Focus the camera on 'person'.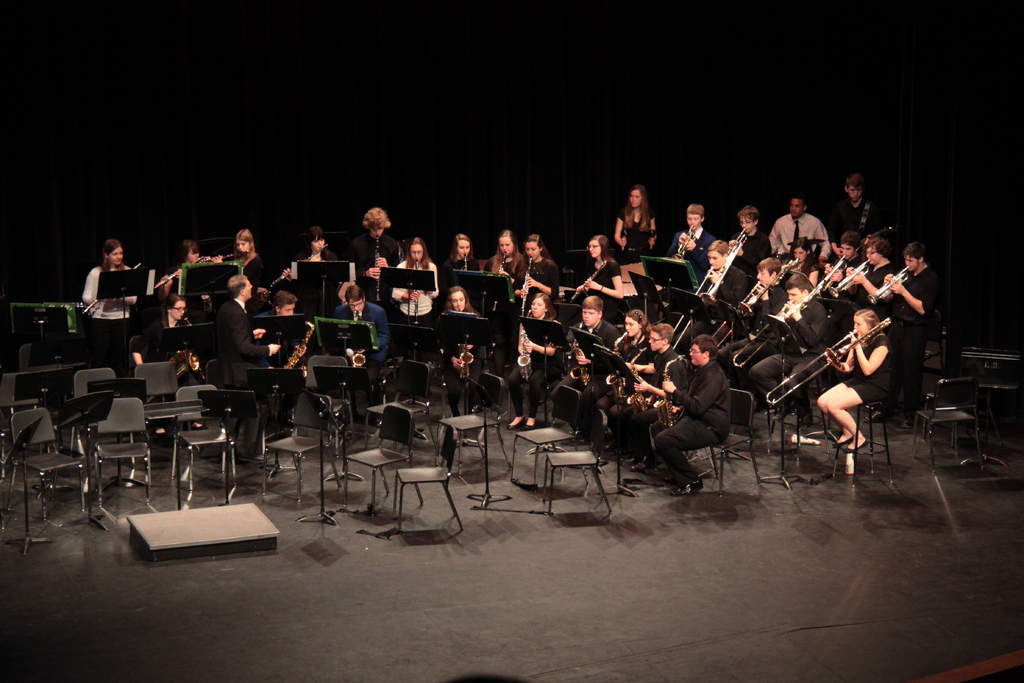
Focus region: (713, 258, 785, 358).
